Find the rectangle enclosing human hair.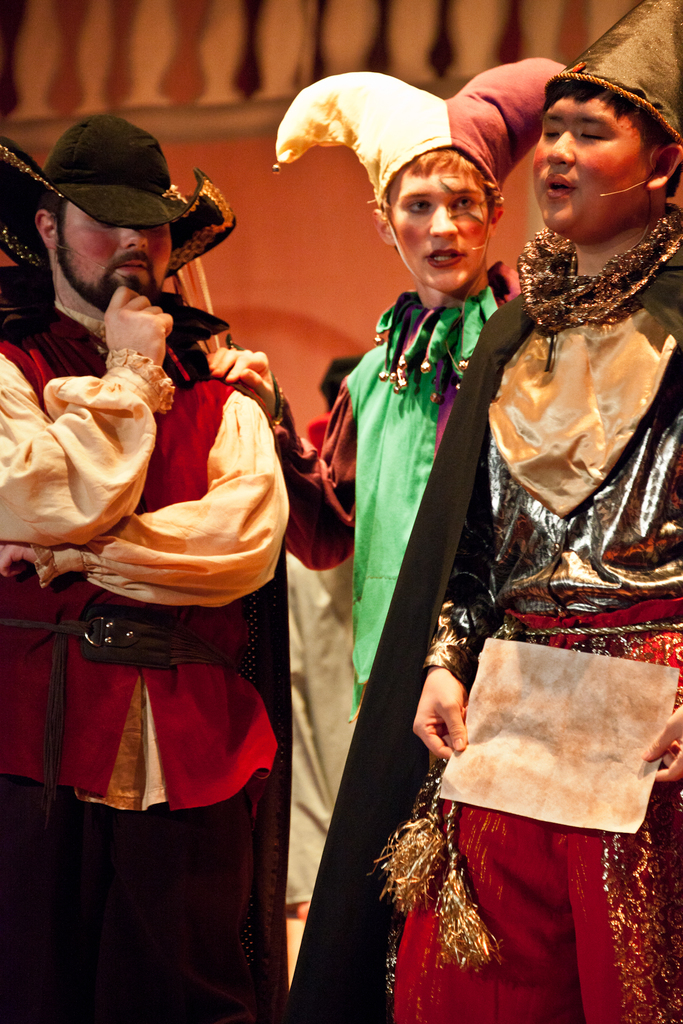
[left=405, top=147, right=485, bottom=186].
